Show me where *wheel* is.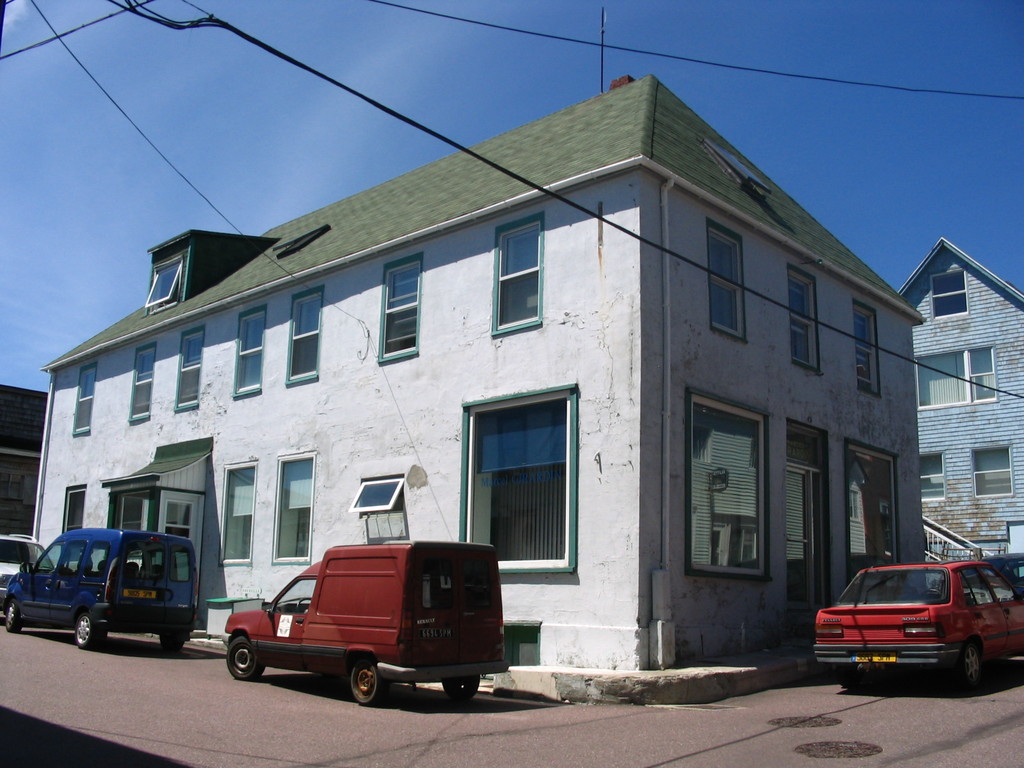
*wheel* is at rect(443, 678, 480, 700).
